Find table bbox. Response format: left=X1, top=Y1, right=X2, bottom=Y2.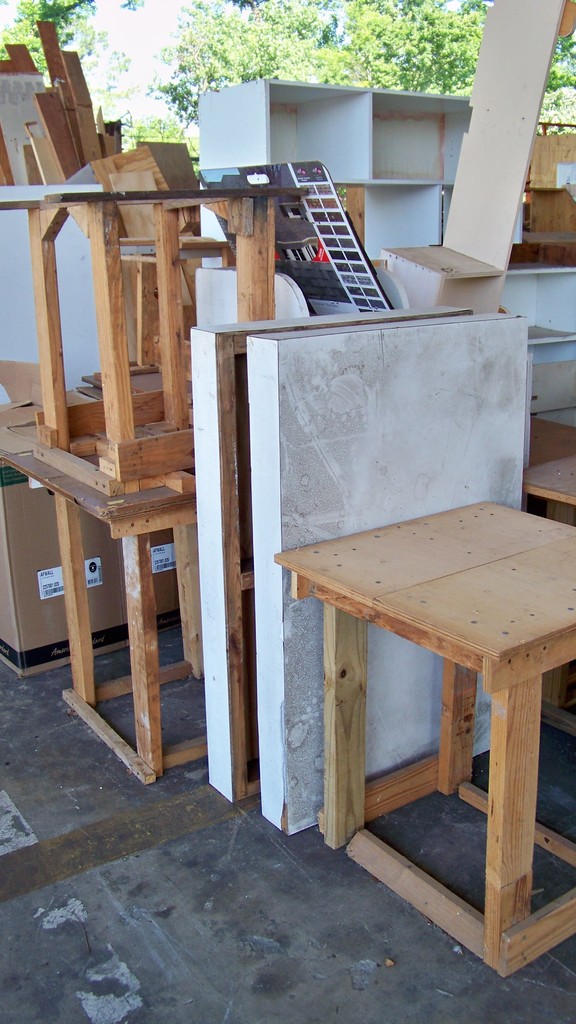
left=525, top=440, right=575, bottom=524.
